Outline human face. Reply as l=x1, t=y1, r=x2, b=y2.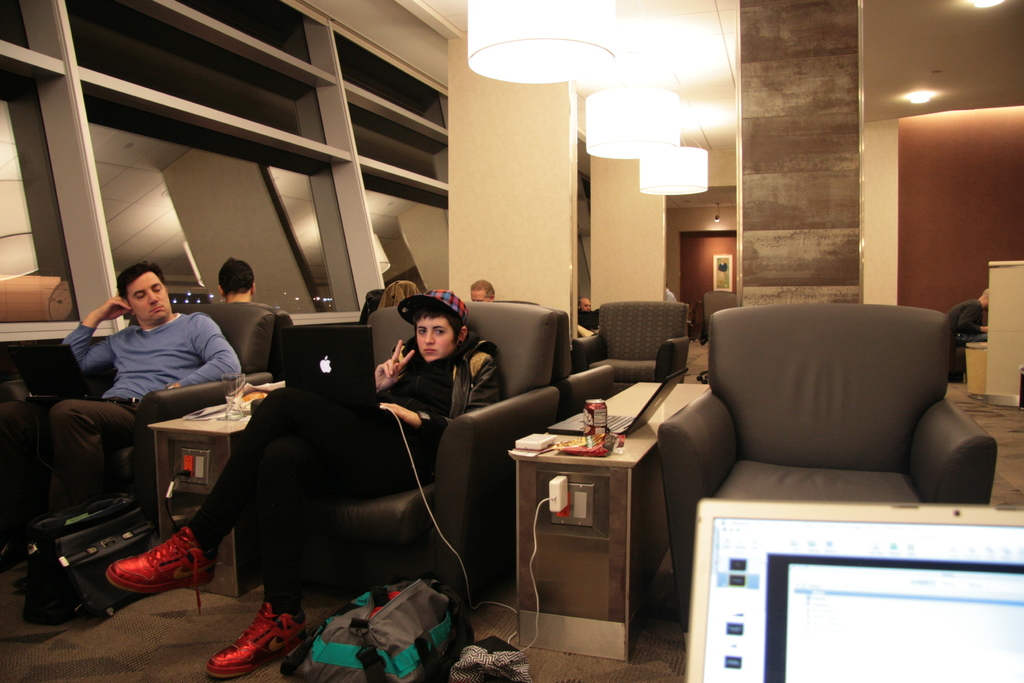
l=582, t=299, r=594, b=312.
